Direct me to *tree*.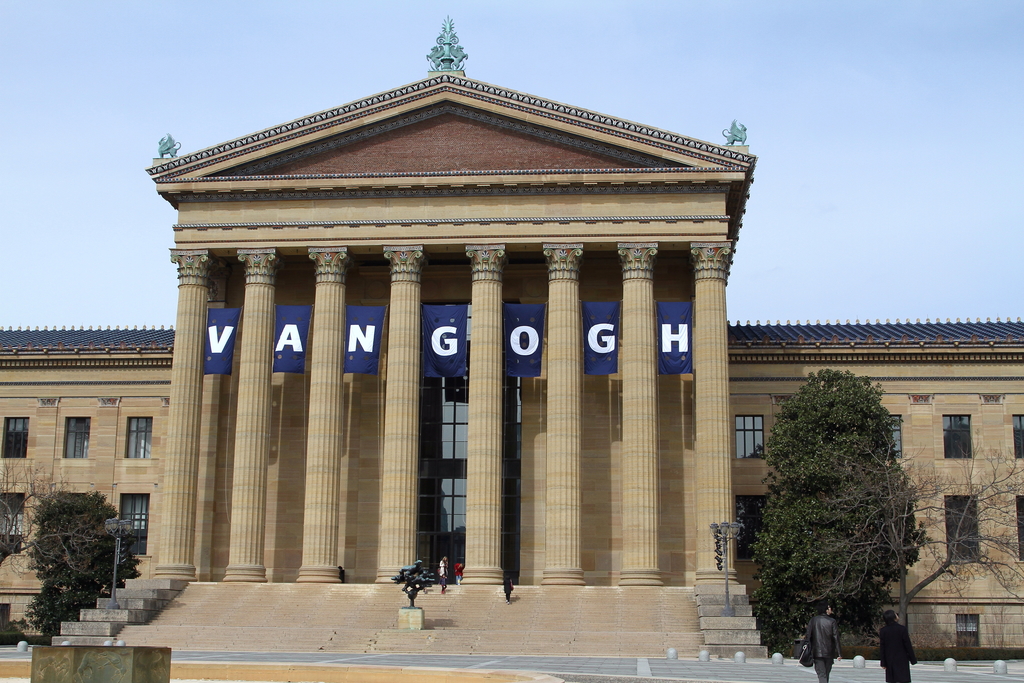
Direction: (left=745, top=370, right=945, bottom=660).
